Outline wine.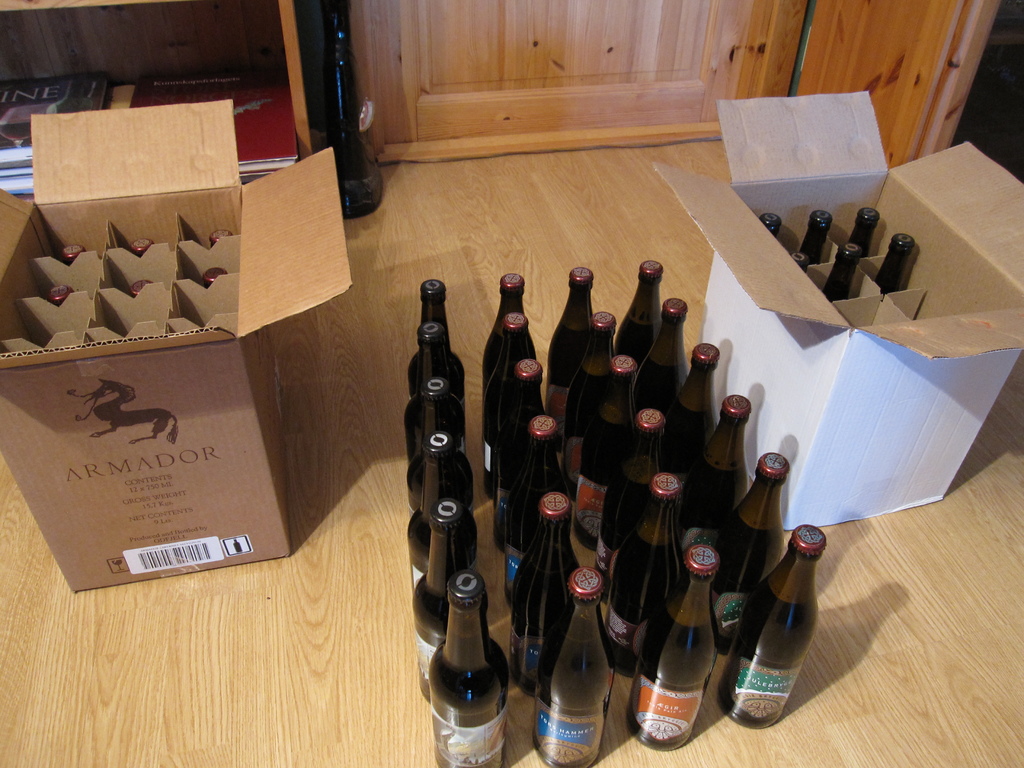
Outline: 50 283 75 303.
